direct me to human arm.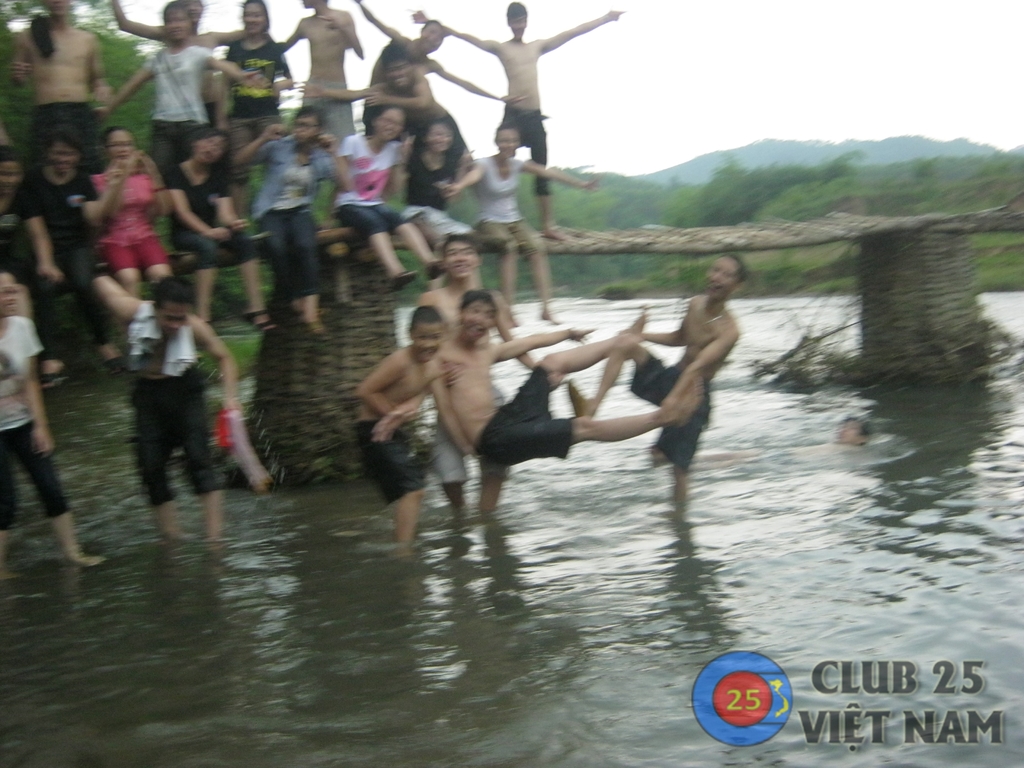
Direction: x1=202, y1=46, x2=262, y2=93.
